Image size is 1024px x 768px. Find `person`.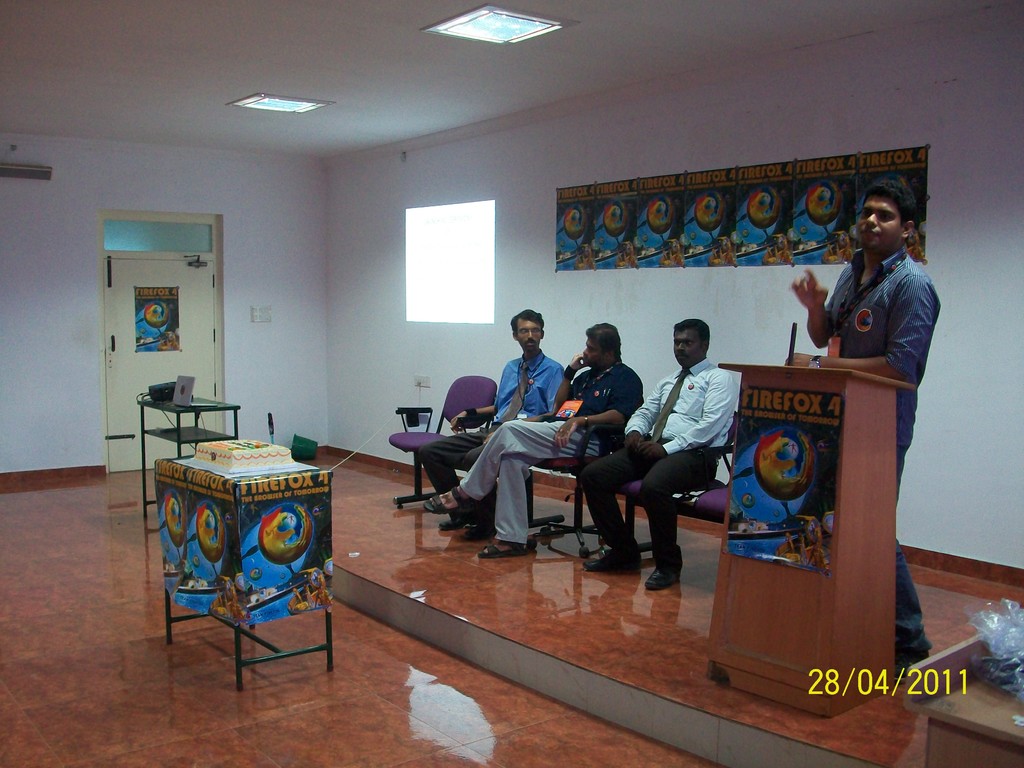
bbox=(419, 322, 644, 560).
